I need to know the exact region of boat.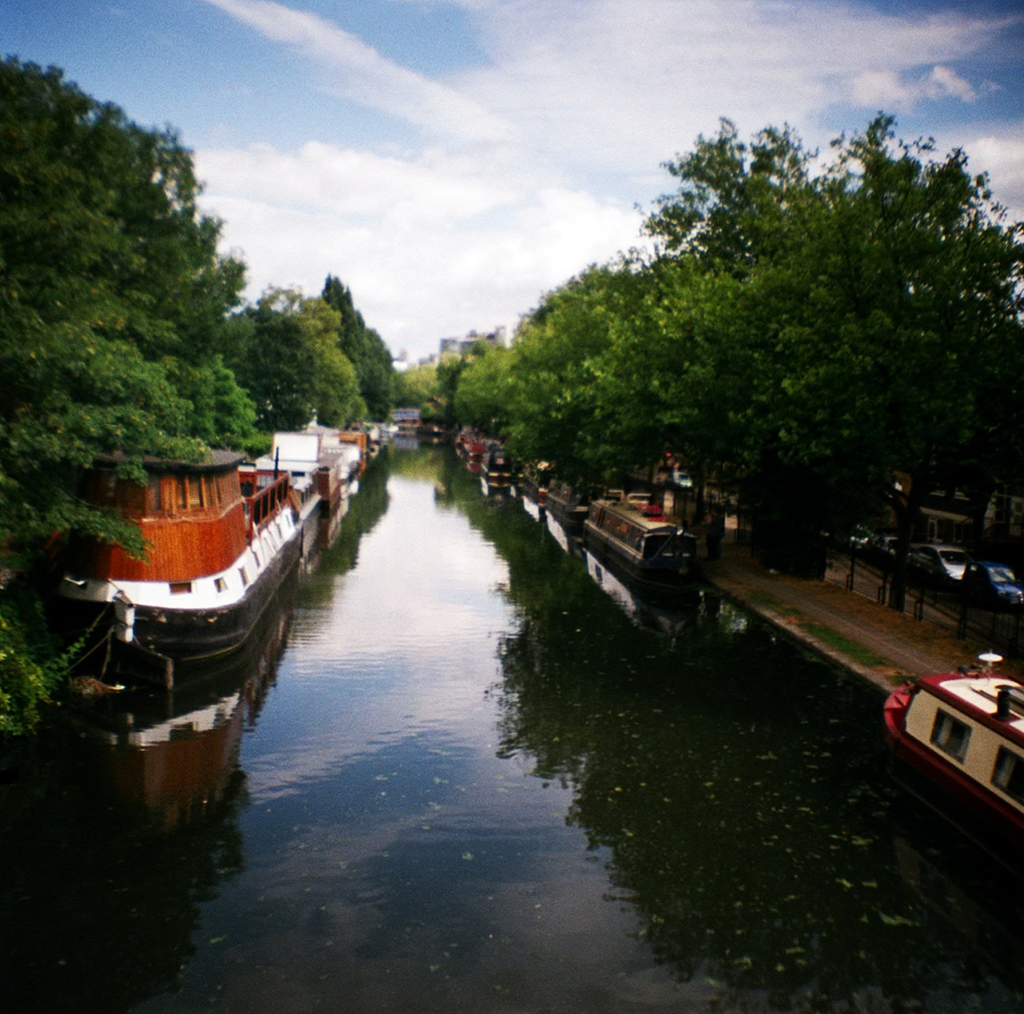
Region: 256, 434, 342, 526.
